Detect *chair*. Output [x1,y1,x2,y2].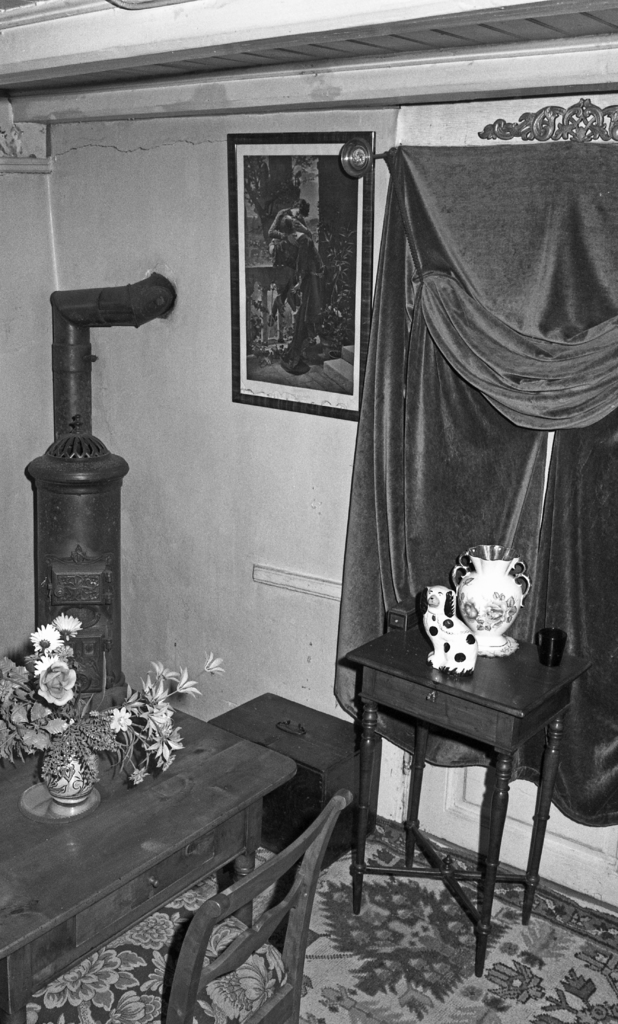
[158,805,339,1011].
